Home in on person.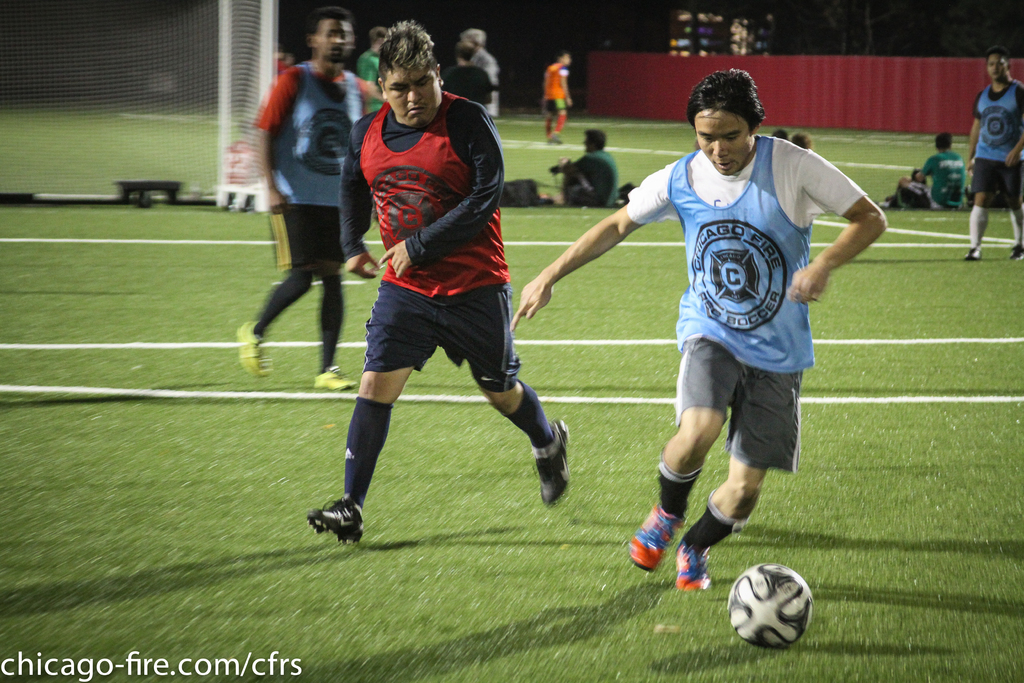
Homed in at {"x1": 961, "y1": 46, "x2": 1023, "y2": 260}.
